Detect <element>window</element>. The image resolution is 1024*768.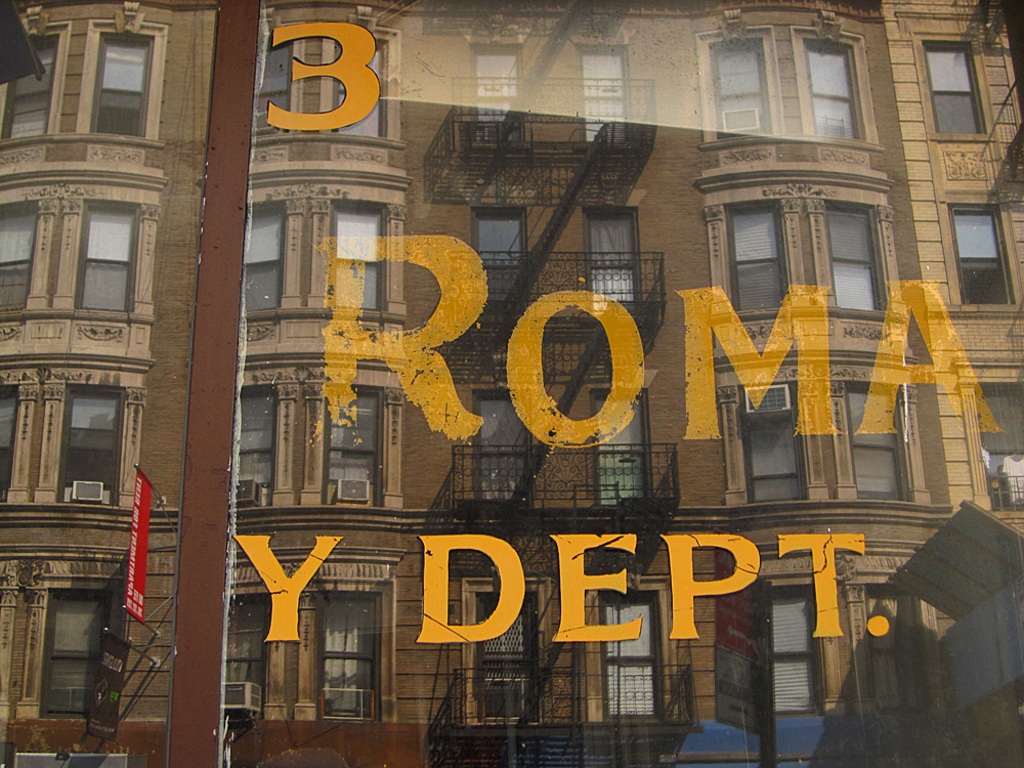
[left=331, top=386, right=386, bottom=506].
